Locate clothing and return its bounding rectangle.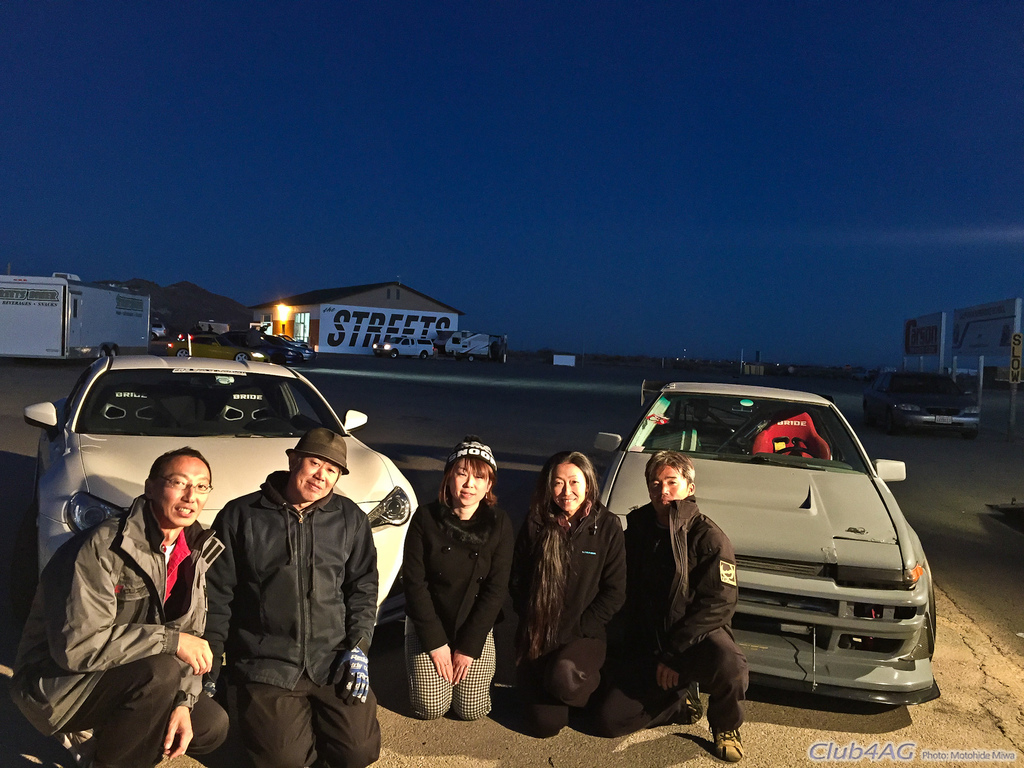
x1=401, y1=495, x2=510, y2=660.
